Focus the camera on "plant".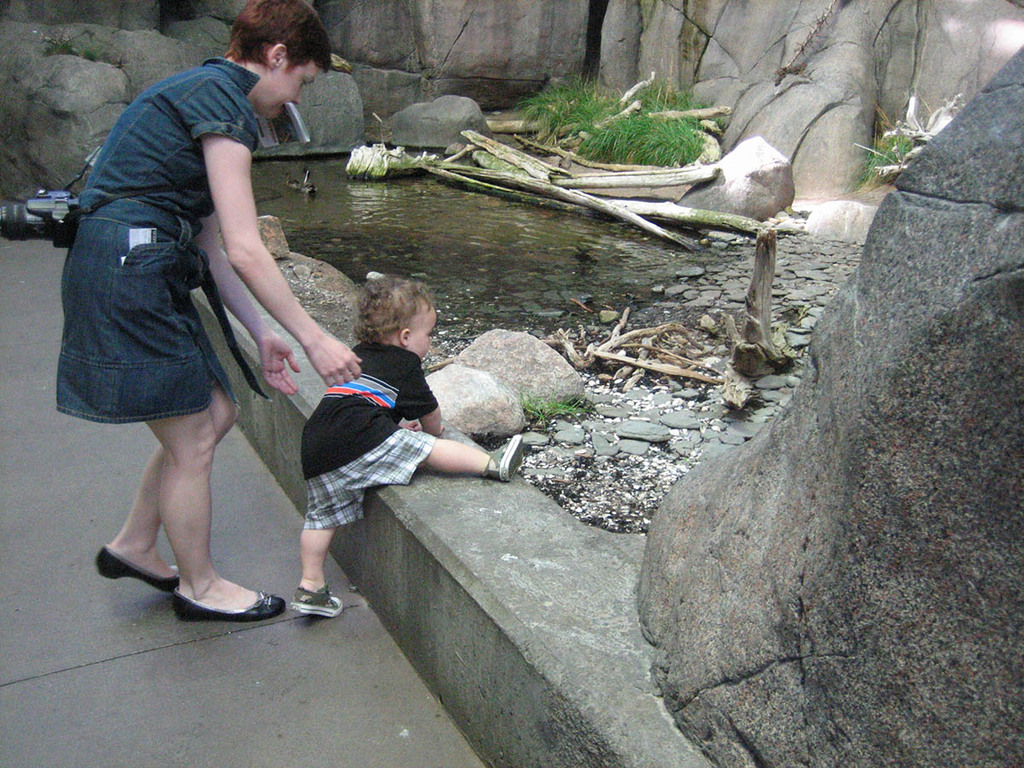
Focus region: (517, 384, 600, 426).
